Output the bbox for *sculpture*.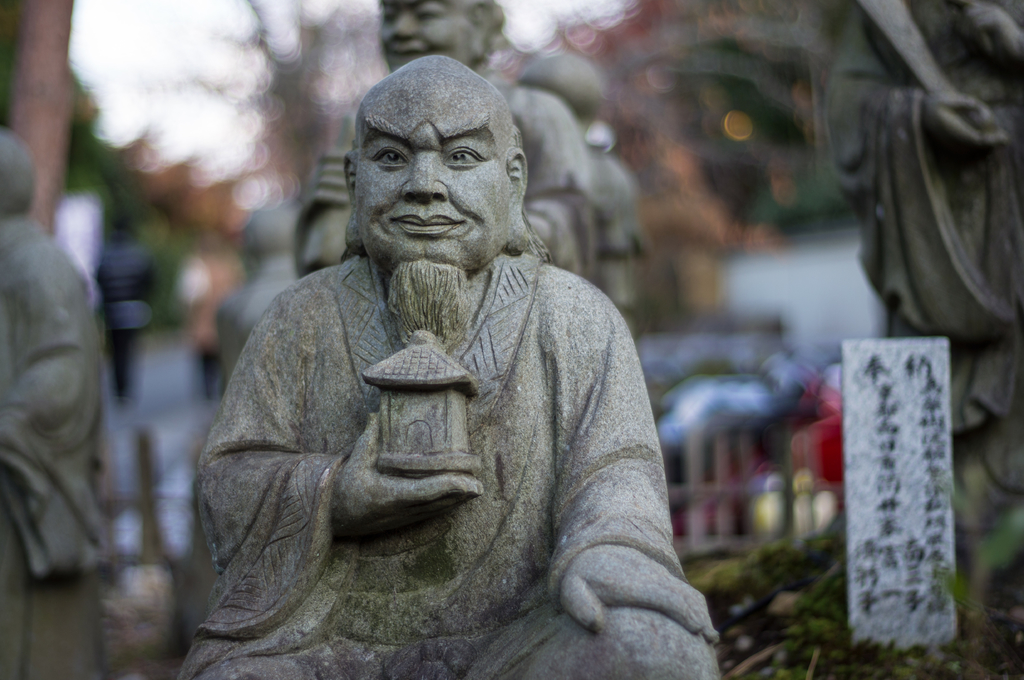
crop(3, 139, 110, 679).
